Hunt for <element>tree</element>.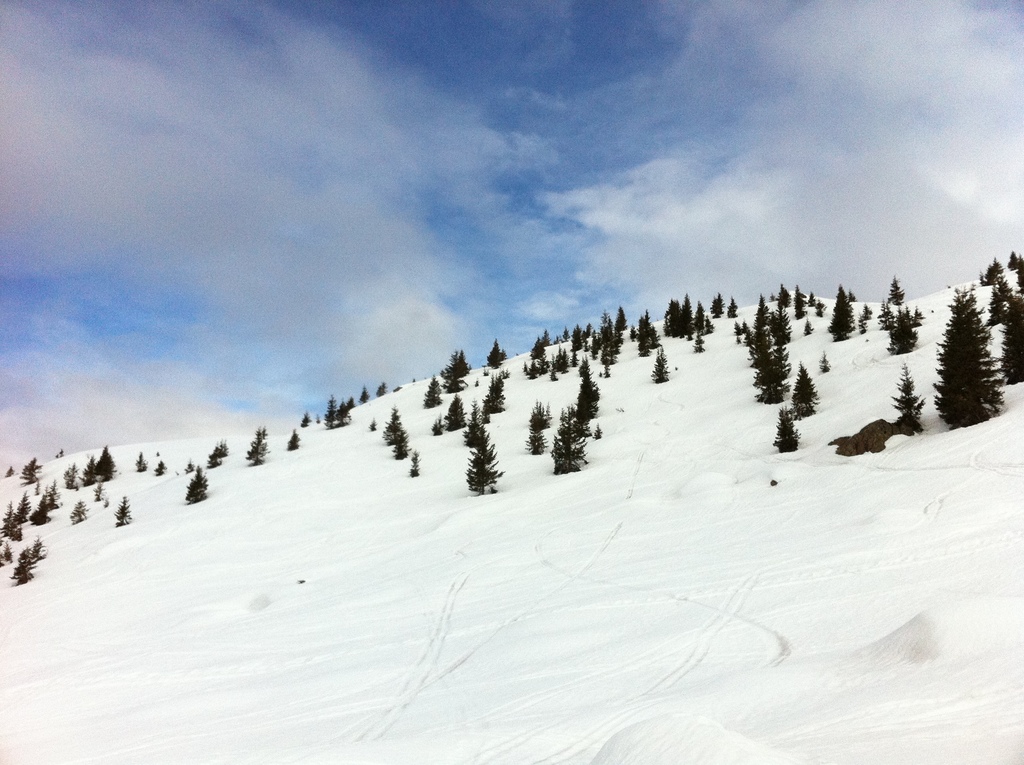
Hunted down at l=829, t=284, r=855, b=336.
